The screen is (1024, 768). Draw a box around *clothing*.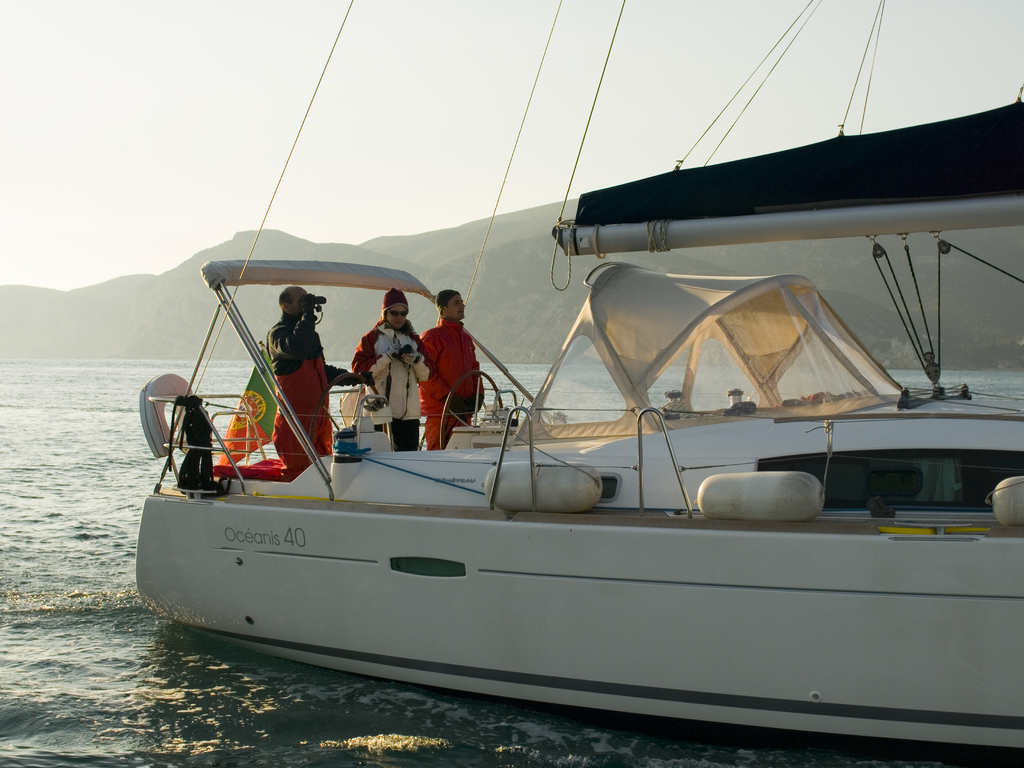
crop(281, 312, 351, 468).
